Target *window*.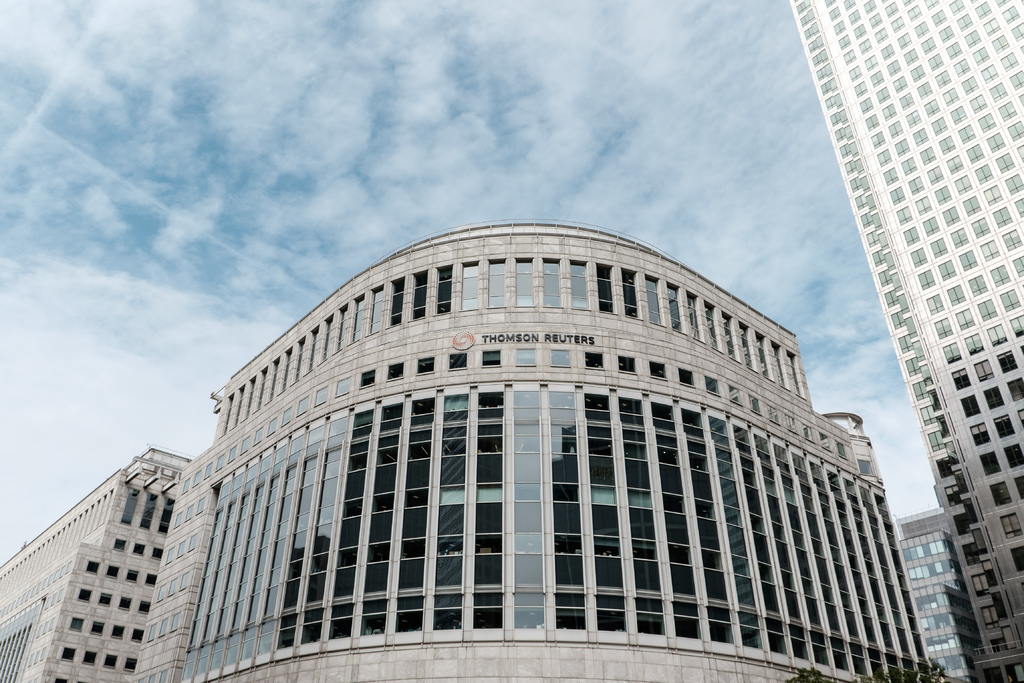
Target region: 255 424 261 447.
